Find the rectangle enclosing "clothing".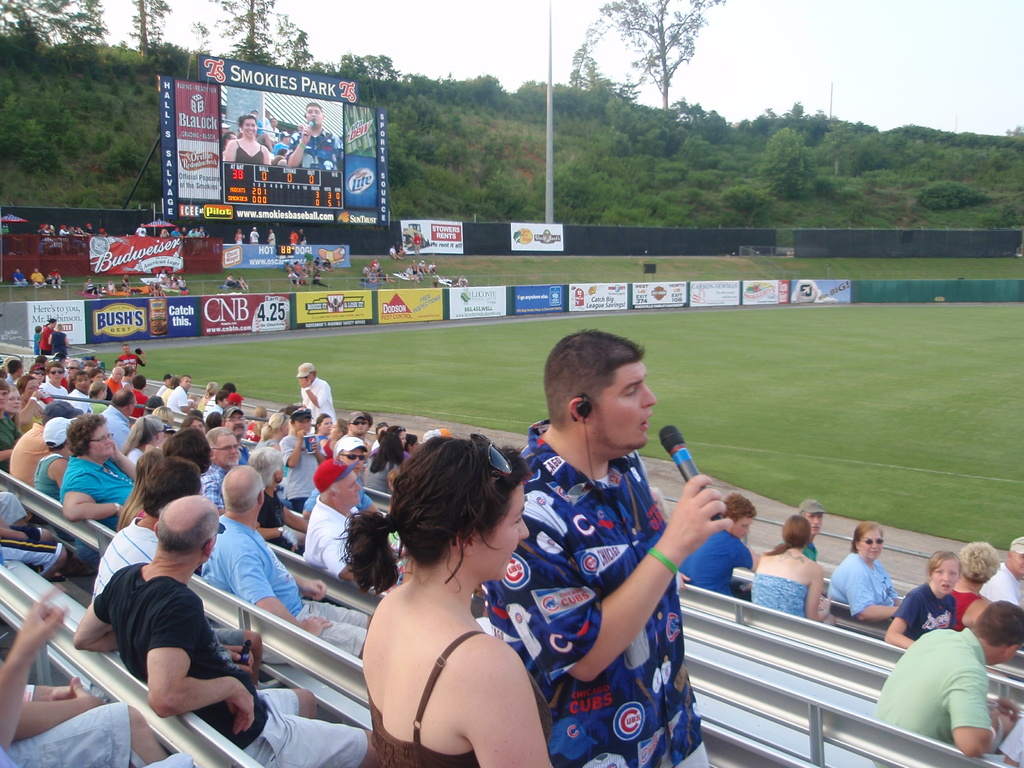
crop(748, 572, 812, 620).
